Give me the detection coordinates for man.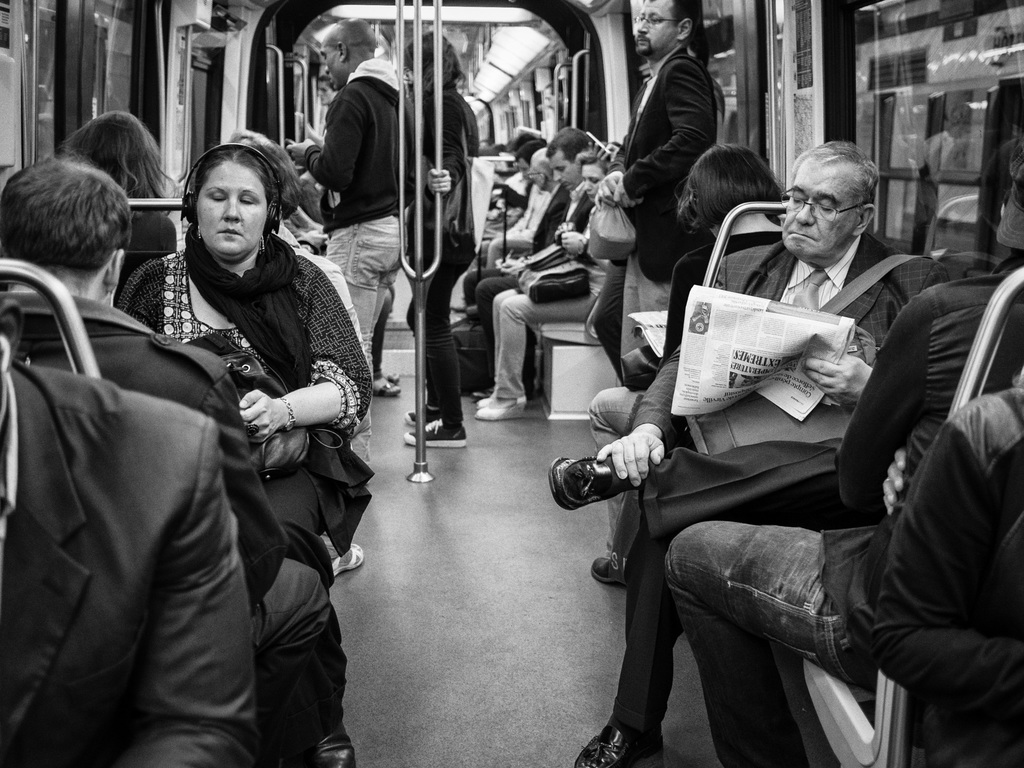
box(0, 319, 258, 767).
